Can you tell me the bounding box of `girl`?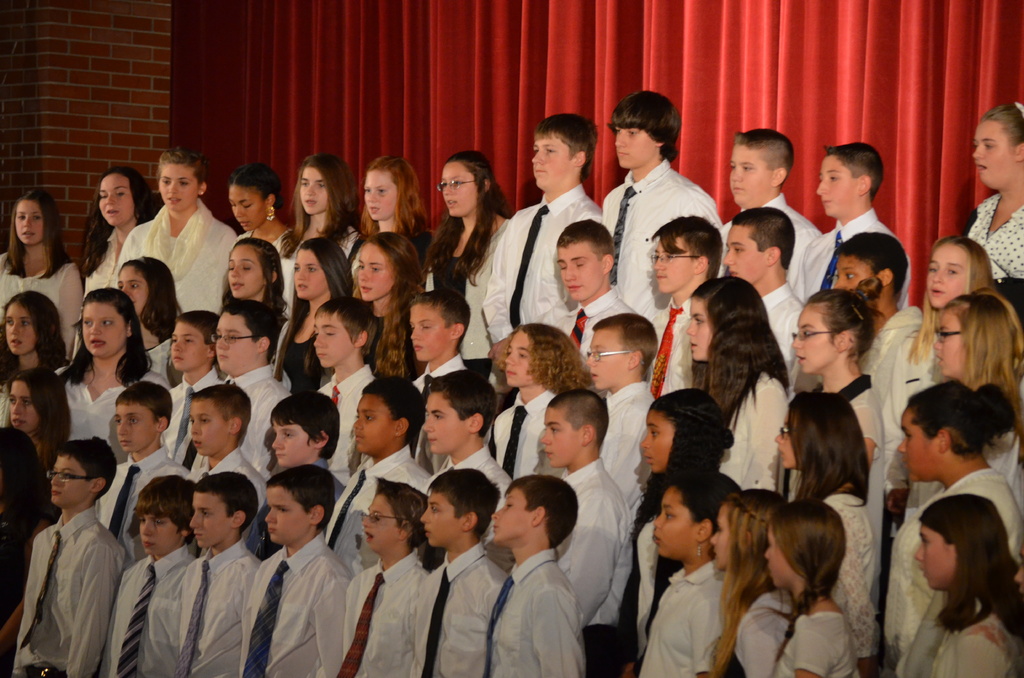
rect(882, 385, 1023, 670).
